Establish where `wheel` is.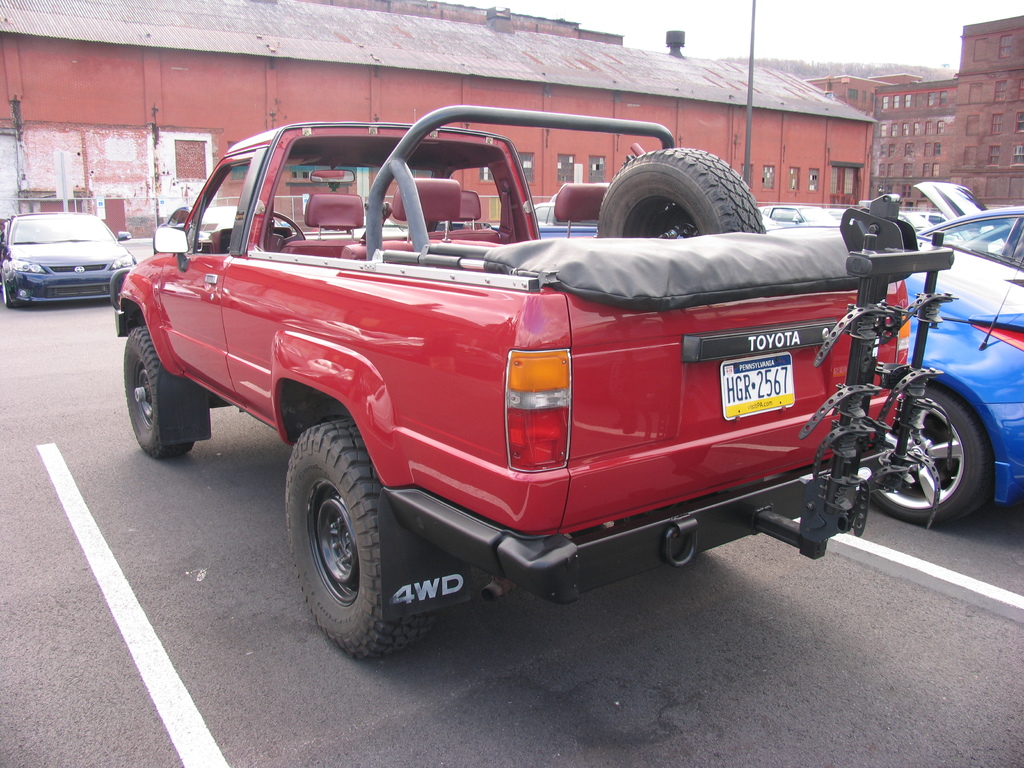
Established at [x1=275, y1=419, x2=404, y2=646].
